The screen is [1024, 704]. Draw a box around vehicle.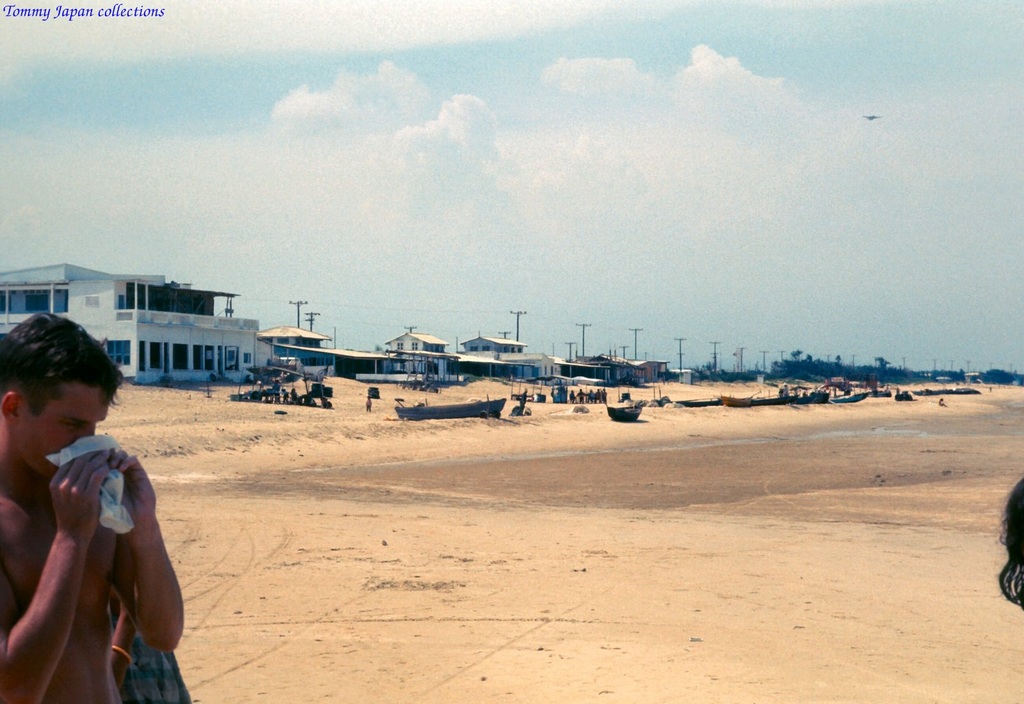
Rect(608, 402, 647, 424).
